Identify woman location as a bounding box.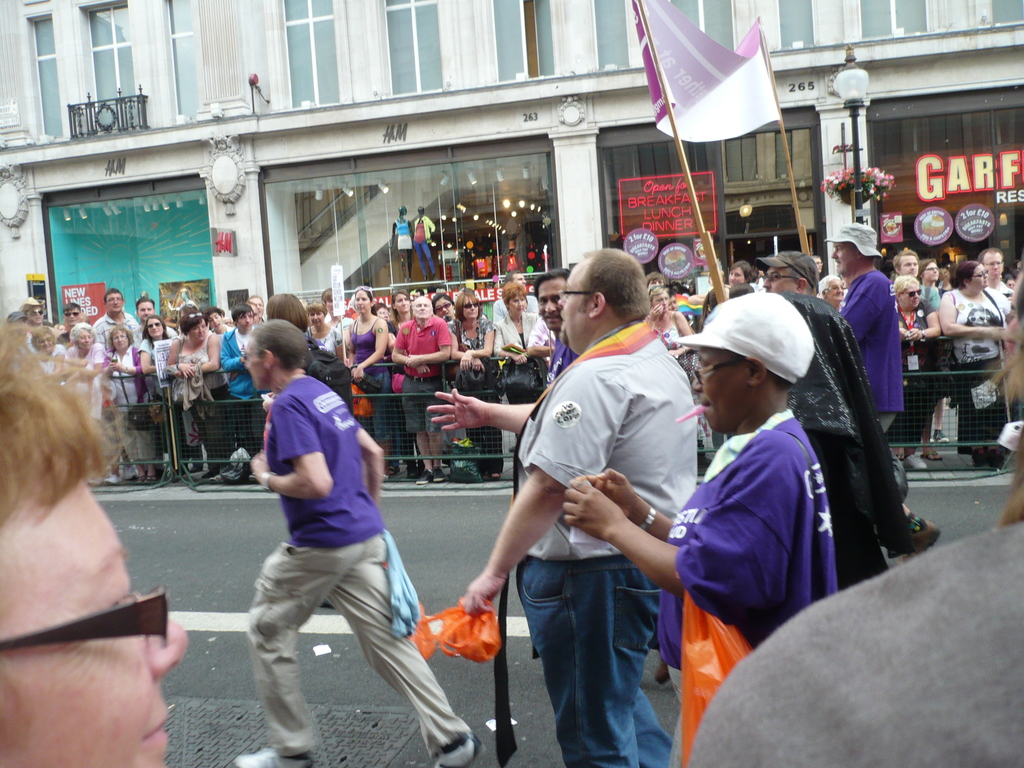
crop(346, 286, 391, 483).
